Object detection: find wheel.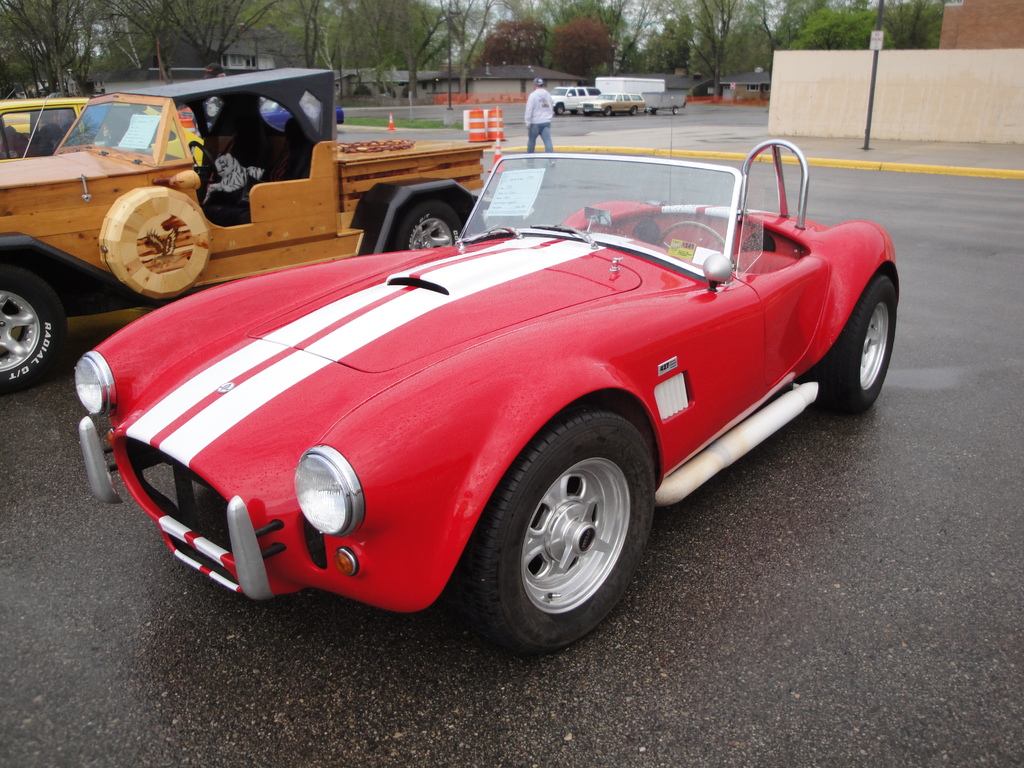
x1=603 y1=106 x2=614 y2=116.
